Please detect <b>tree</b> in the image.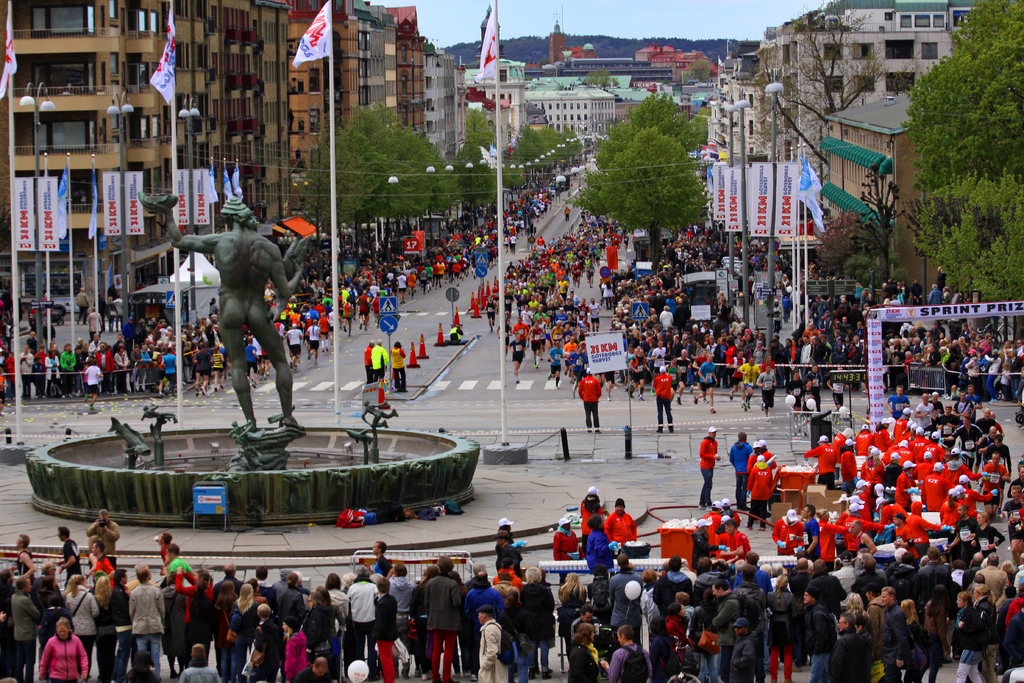
906 167 1023 313.
